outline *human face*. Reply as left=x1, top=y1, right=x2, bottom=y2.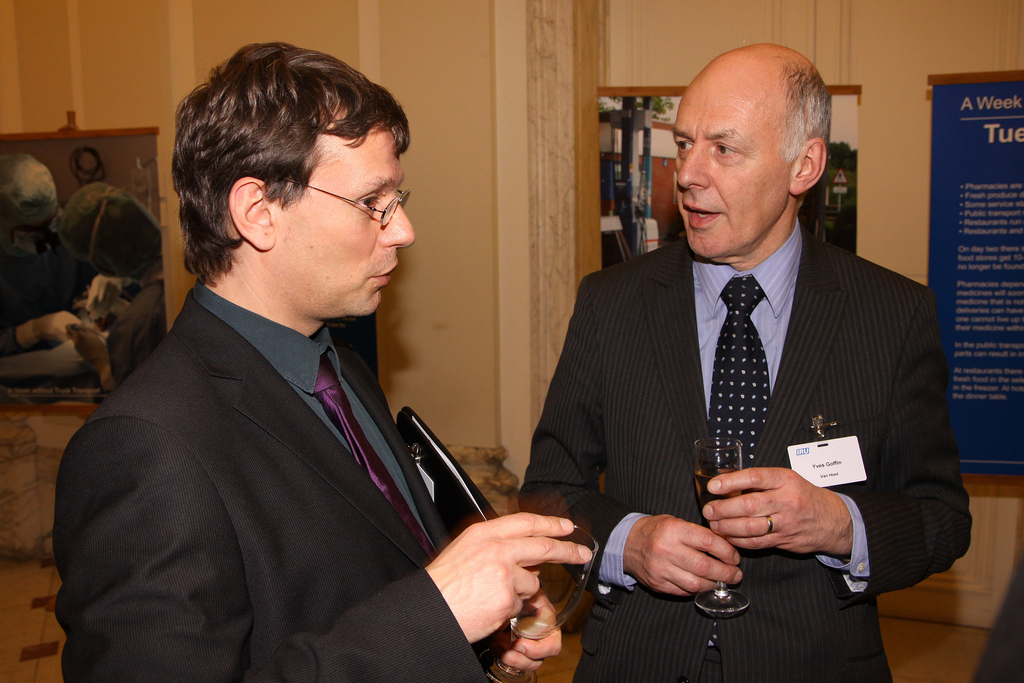
left=673, top=79, right=786, bottom=261.
